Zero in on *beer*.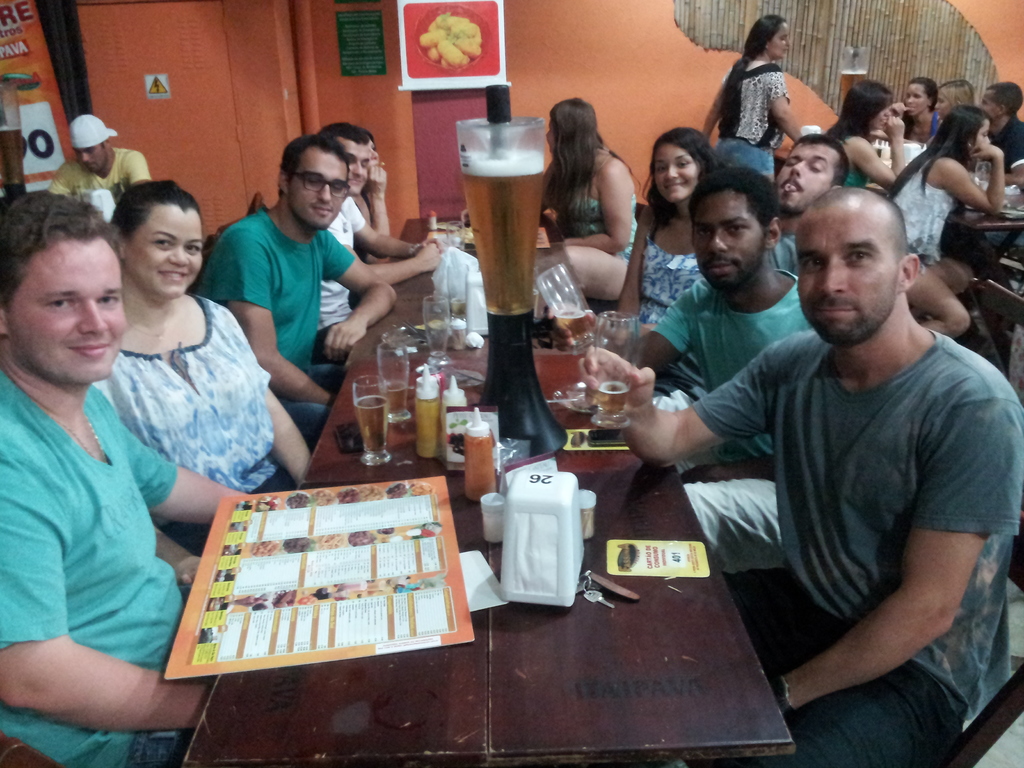
Zeroed in: (595, 383, 630, 415).
